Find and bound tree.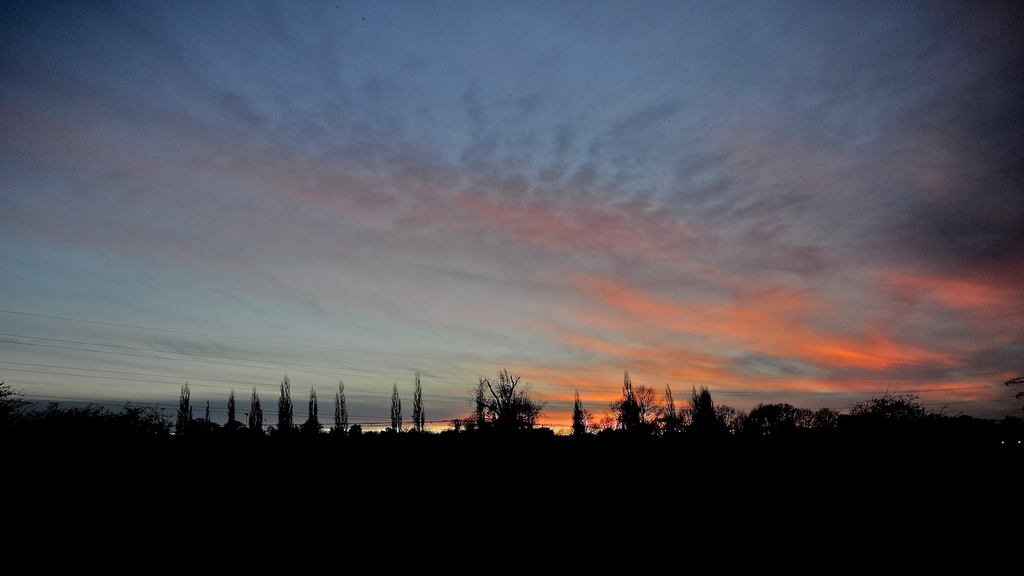
Bound: Rect(413, 366, 425, 440).
